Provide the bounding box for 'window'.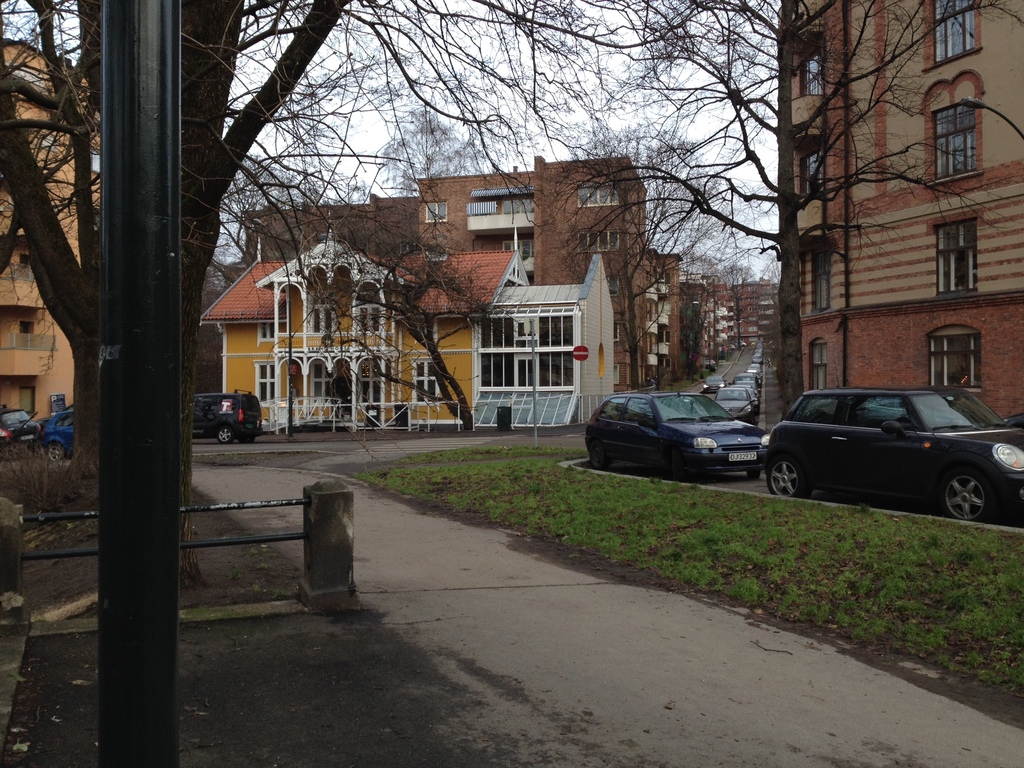
l=260, t=323, r=272, b=340.
